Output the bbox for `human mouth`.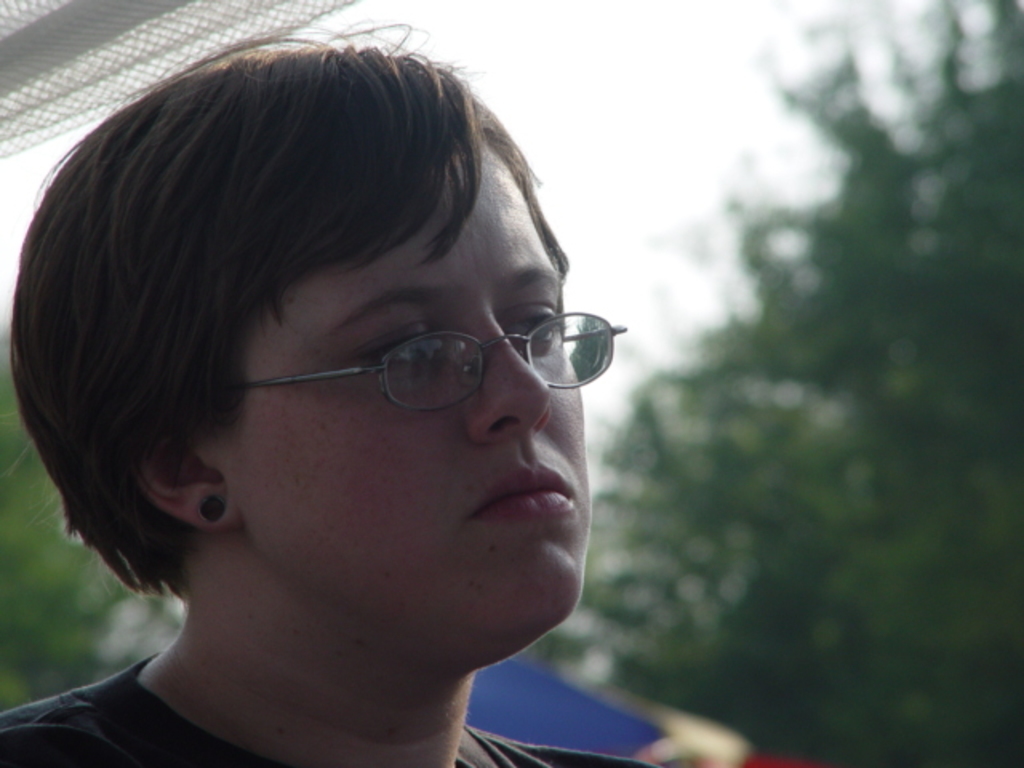
left=464, top=445, right=579, bottom=539.
